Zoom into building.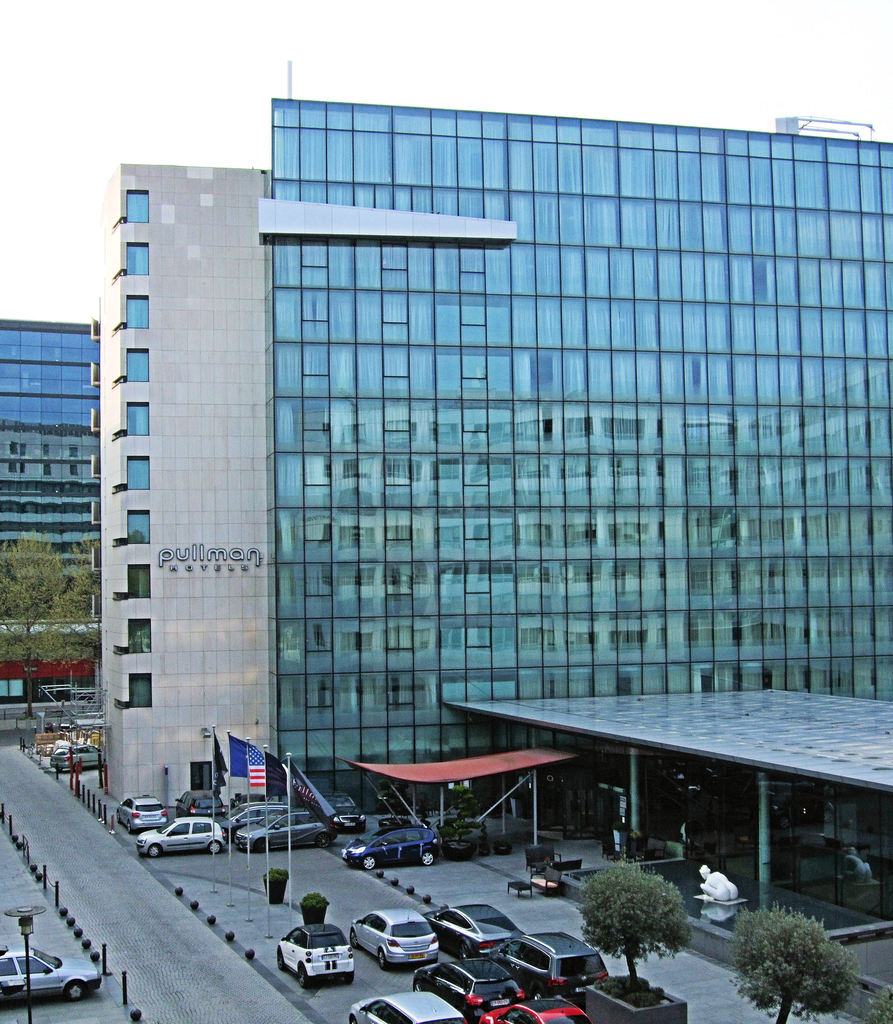
Zoom target: l=3, t=319, r=104, b=627.
